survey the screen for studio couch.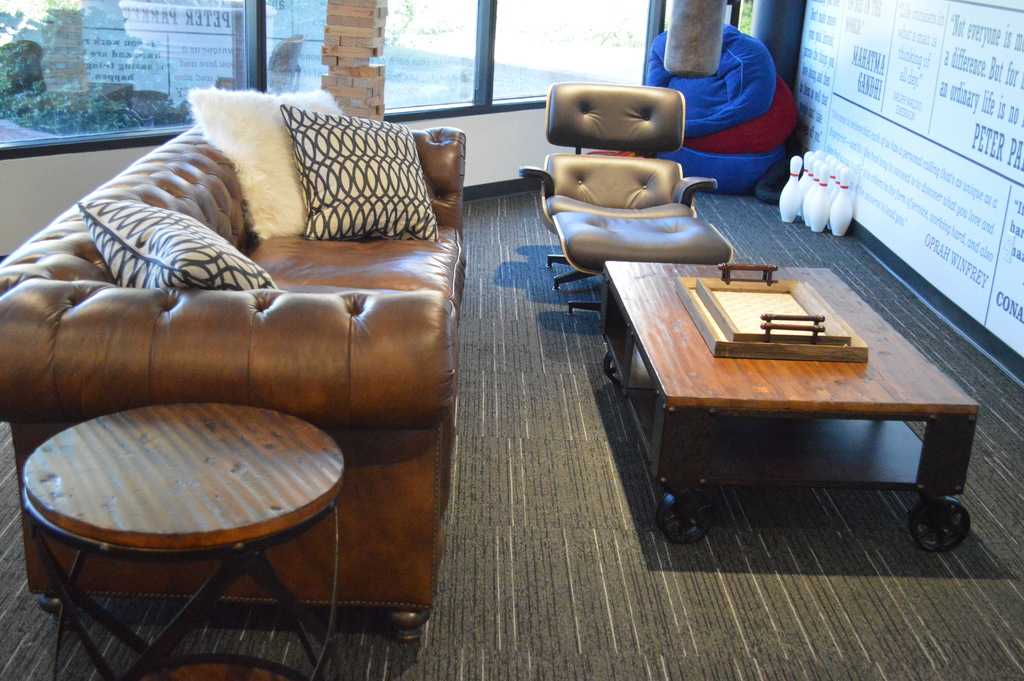
Survey found: bbox=[521, 81, 746, 309].
